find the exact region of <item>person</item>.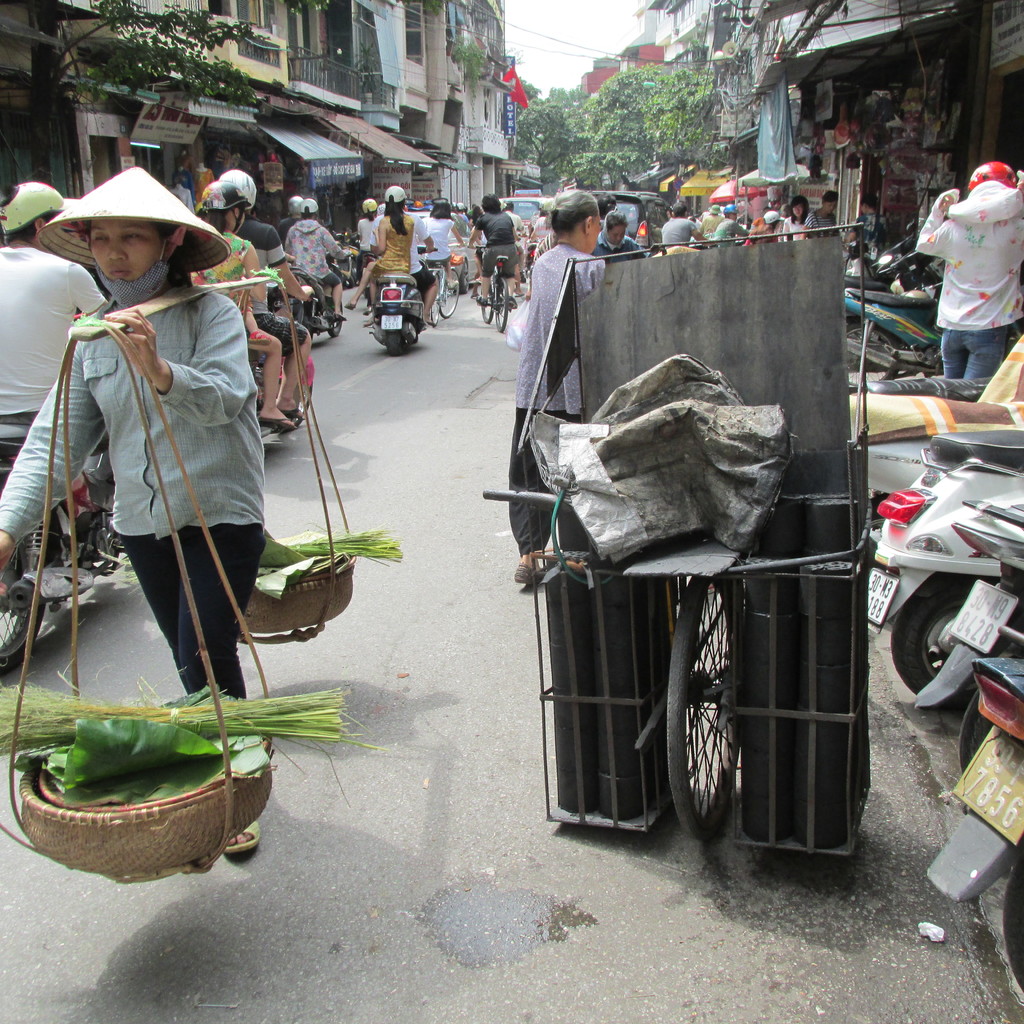
Exact region: 282:195:352:326.
